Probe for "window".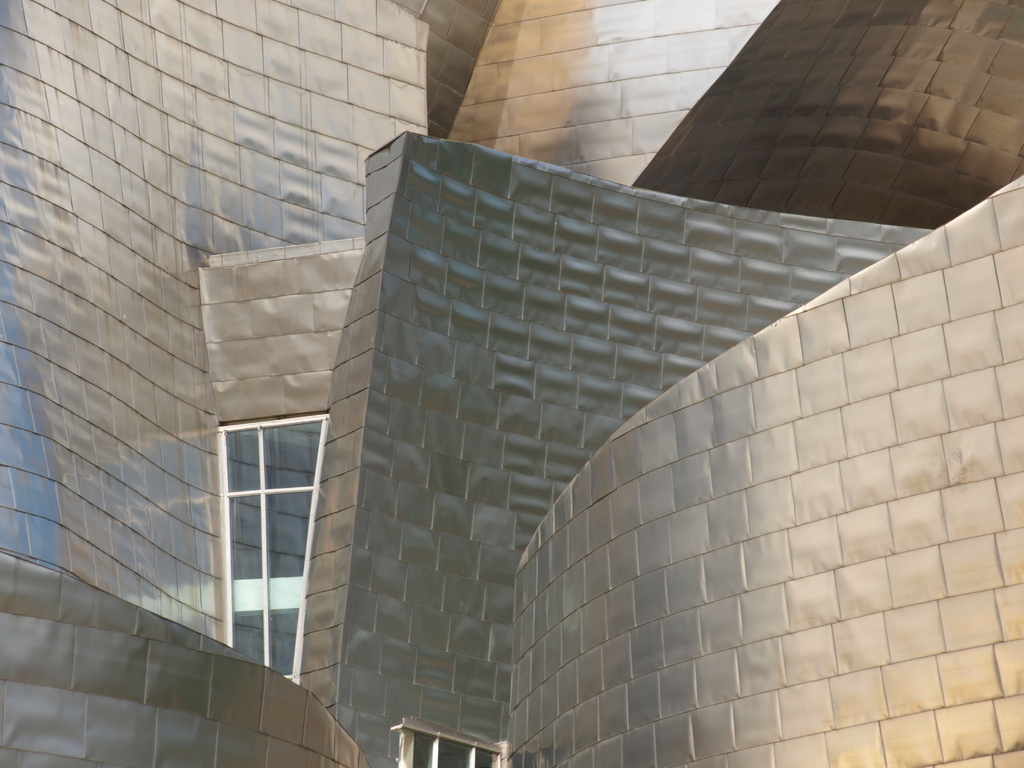
Probe result: x1=400, y1=717, x2=503, y2=767.
